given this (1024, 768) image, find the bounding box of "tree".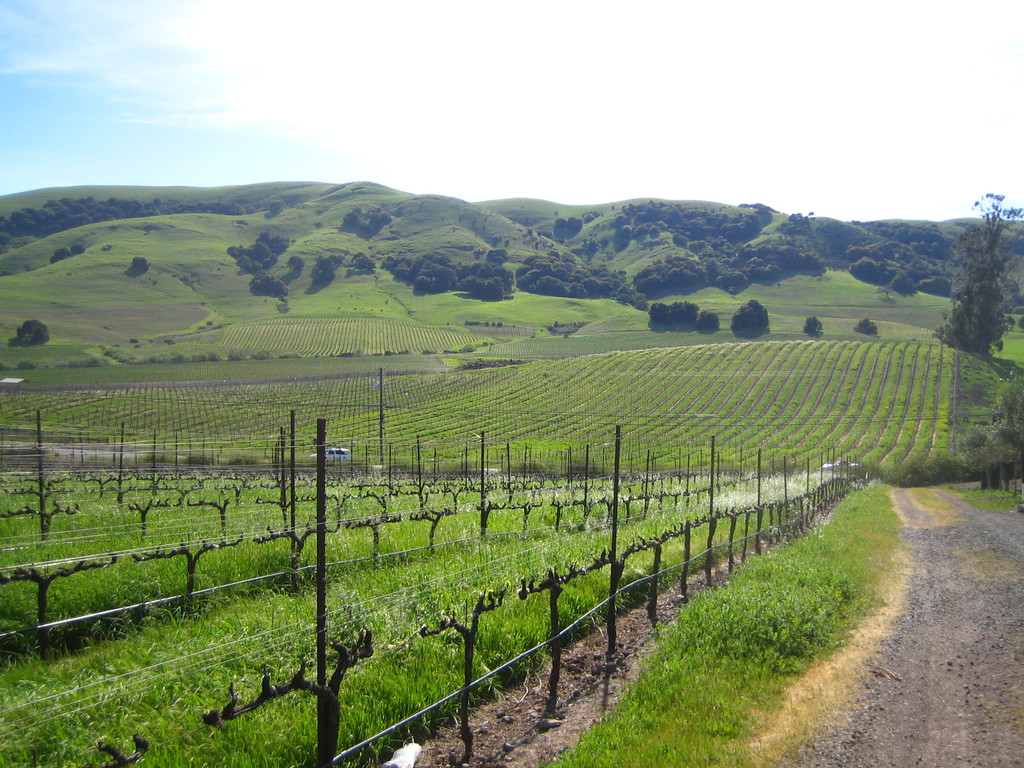
rect(941, 184, 1023, 357).
